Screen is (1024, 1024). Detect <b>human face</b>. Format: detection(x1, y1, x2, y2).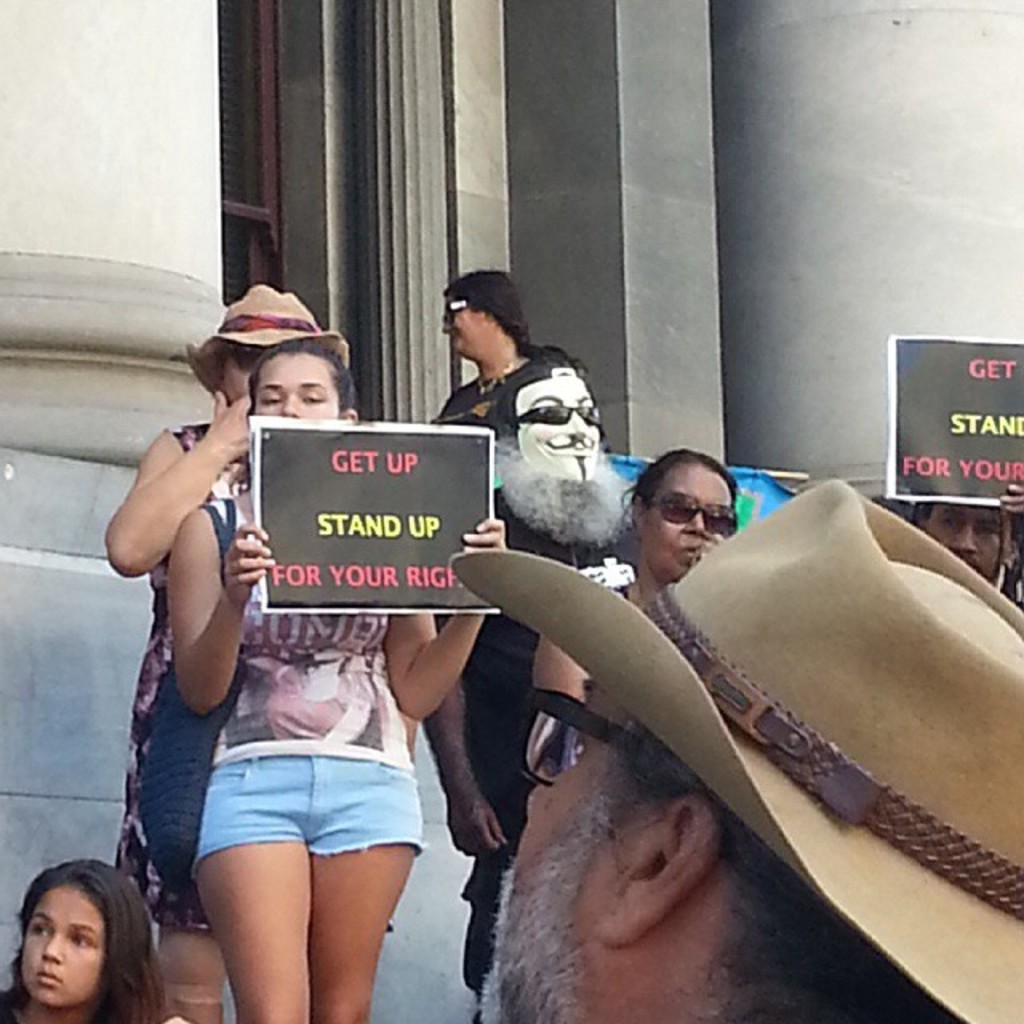
detection(642, 461, 728, 576).
